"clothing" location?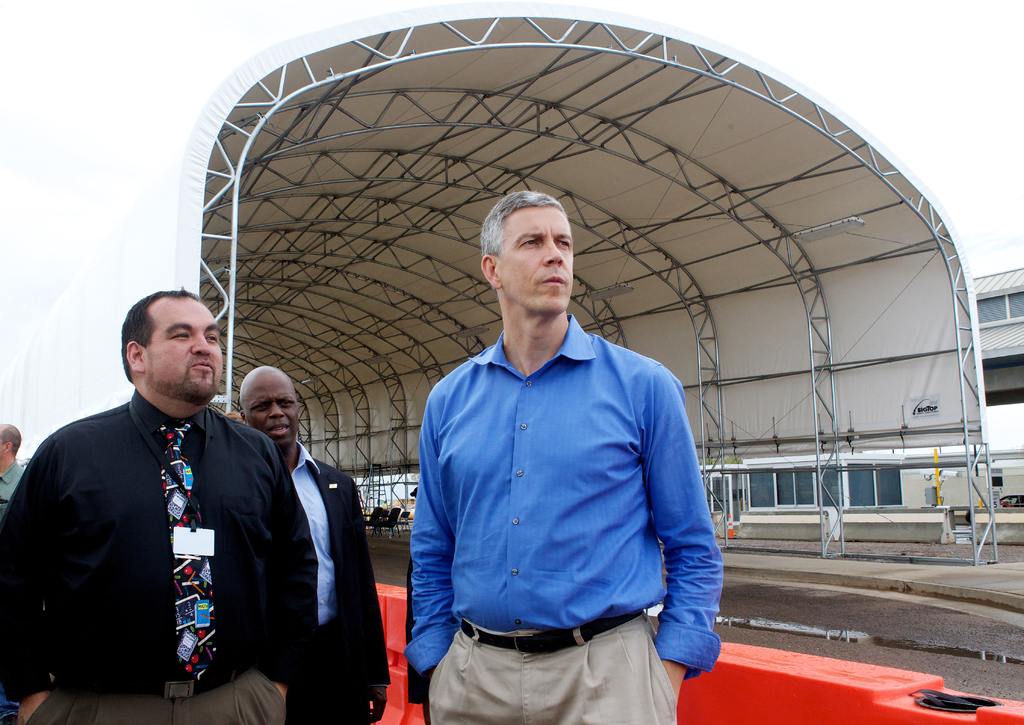
[x1=1, y1=382, x2=284, y2=724]
